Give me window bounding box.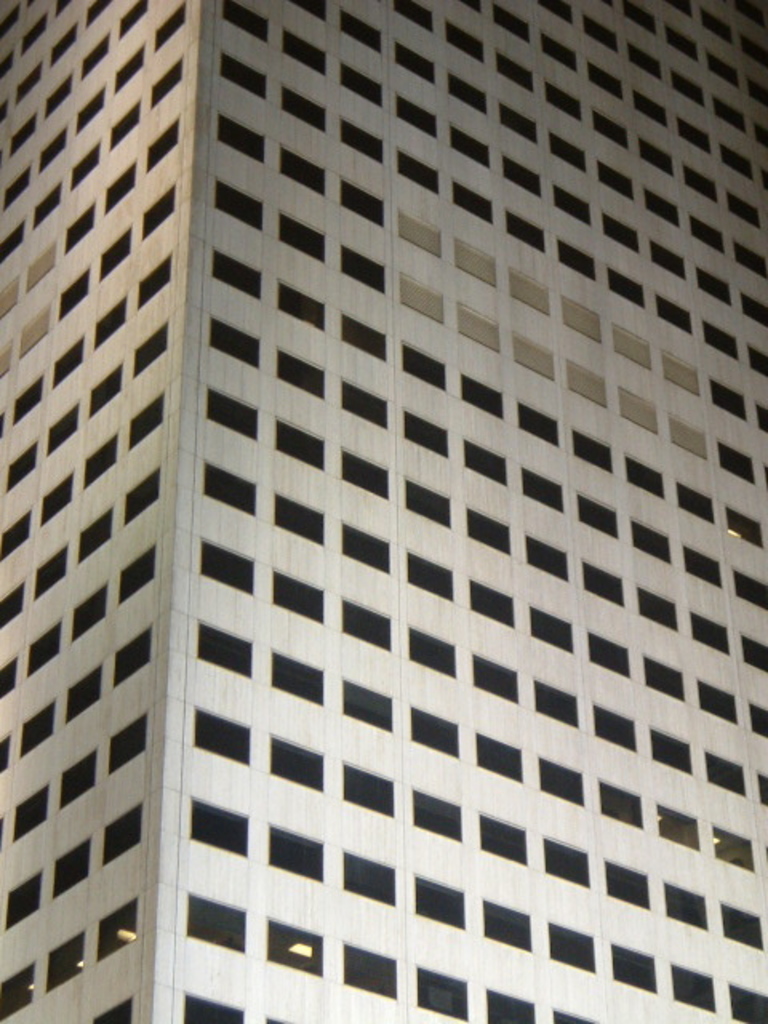
<box>702,318,742,360</box>.
